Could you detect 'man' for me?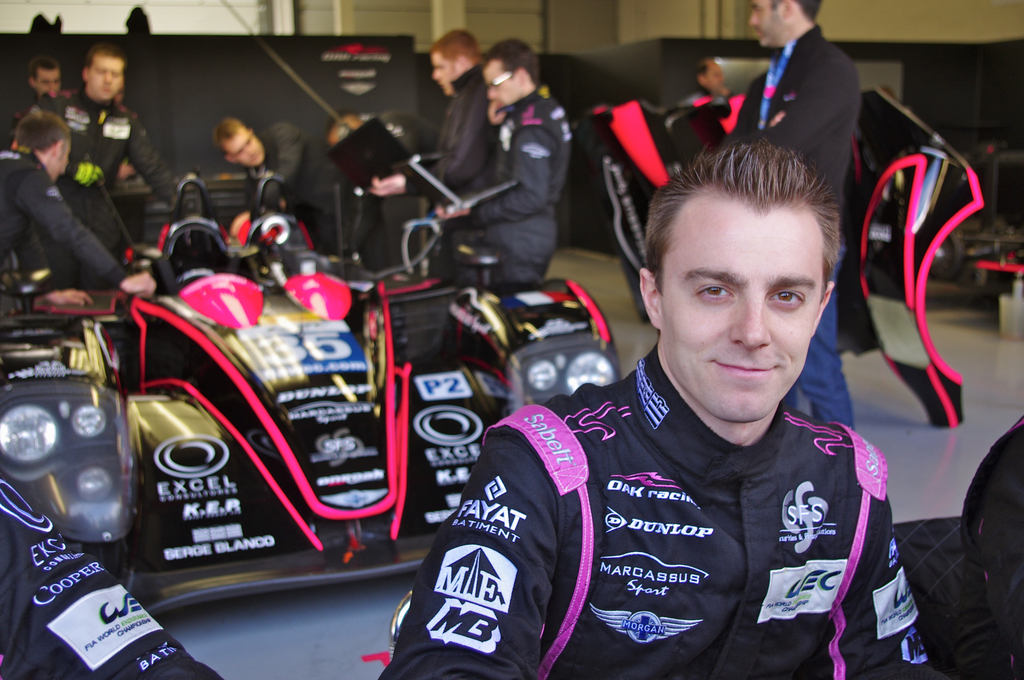
Detection result: (422,34,575,275).
